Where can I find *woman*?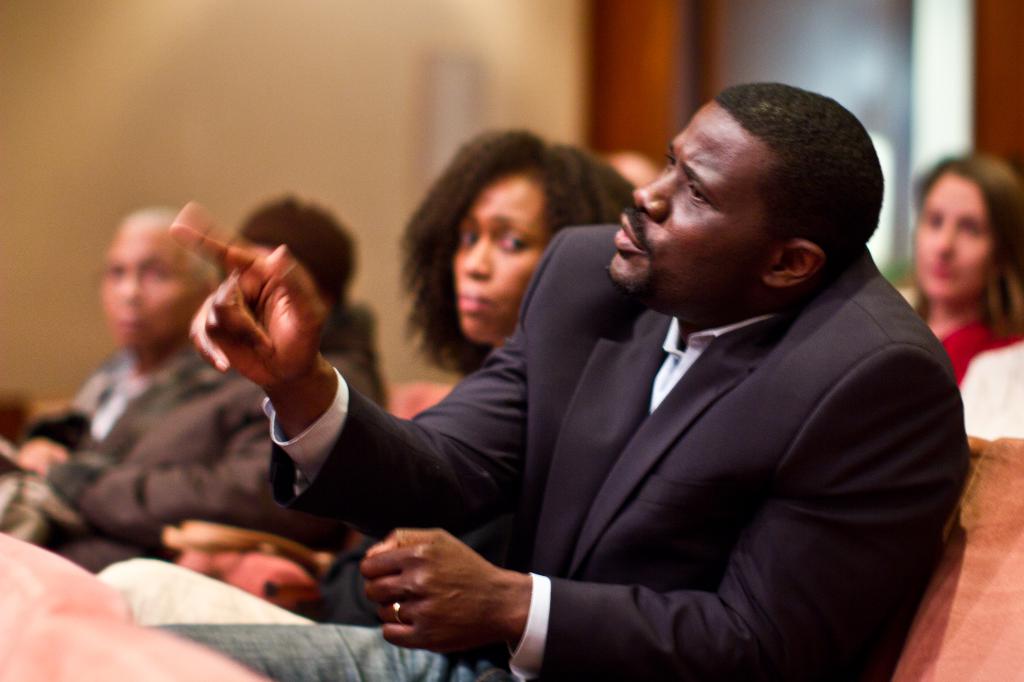
You can find it at <bbox>892, 152, 1023, 372</bbox>.
